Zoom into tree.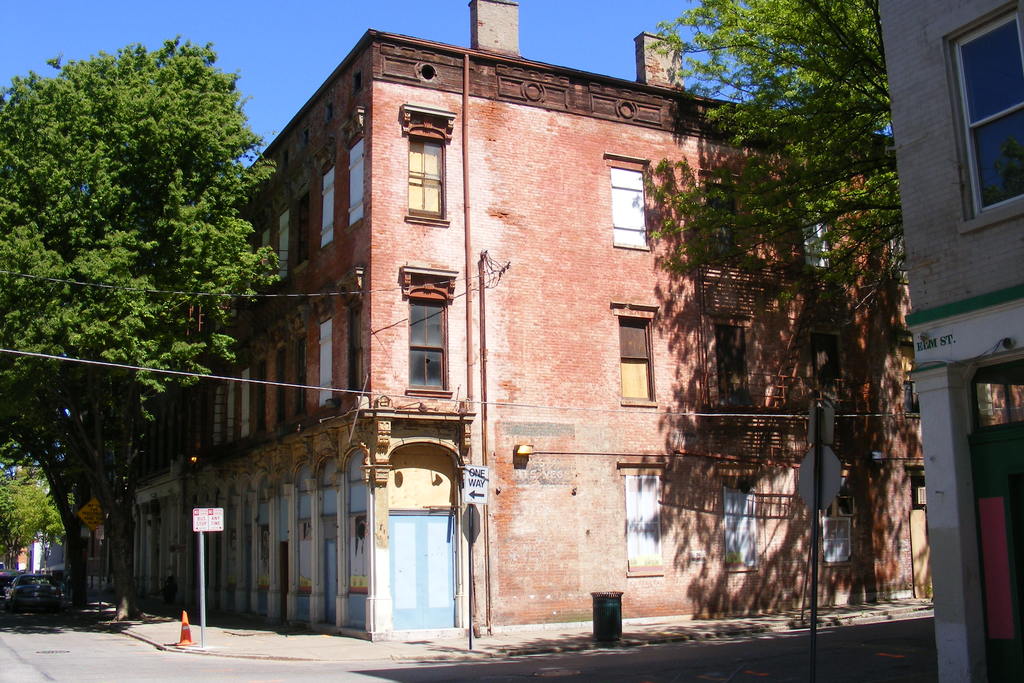
Zoom target: box(624, 0, 910, 393).
